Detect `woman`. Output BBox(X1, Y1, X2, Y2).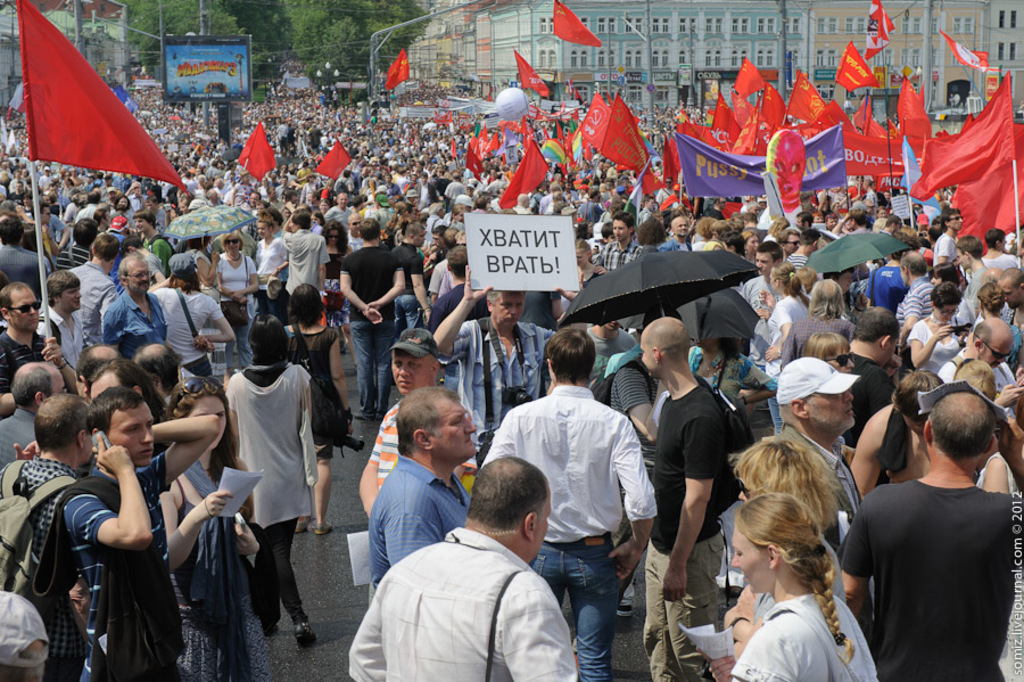
BBox(720, 441, 842, 663).
